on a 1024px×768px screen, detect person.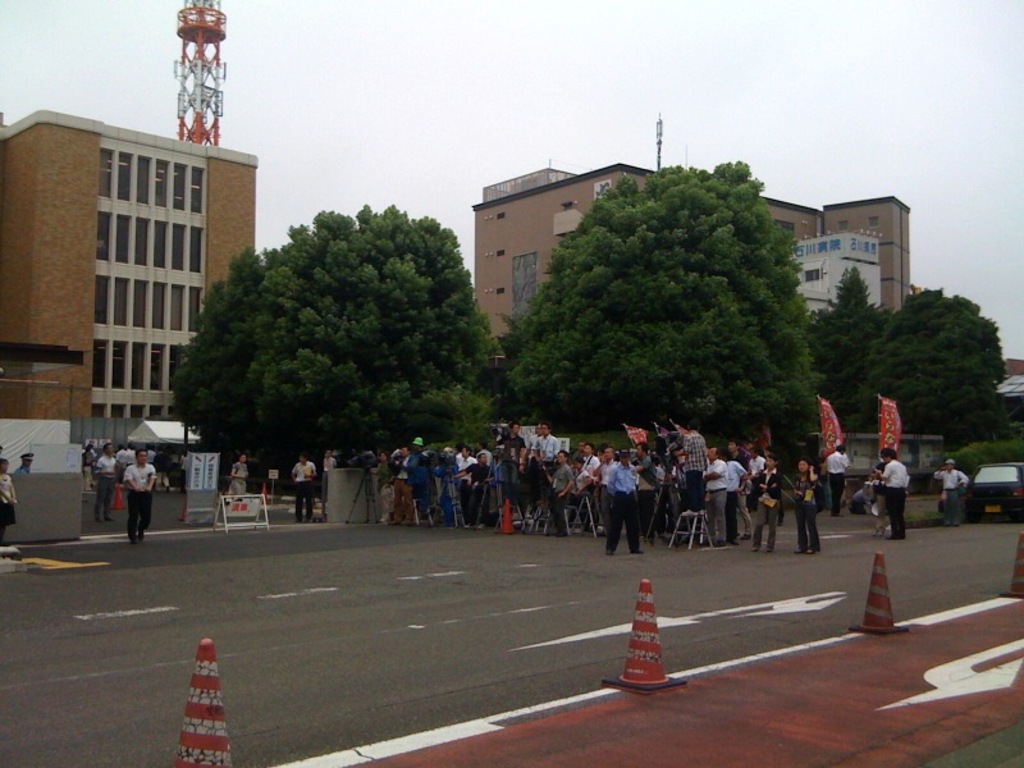
x1=867, y1=447, x2=914, y2=536.
